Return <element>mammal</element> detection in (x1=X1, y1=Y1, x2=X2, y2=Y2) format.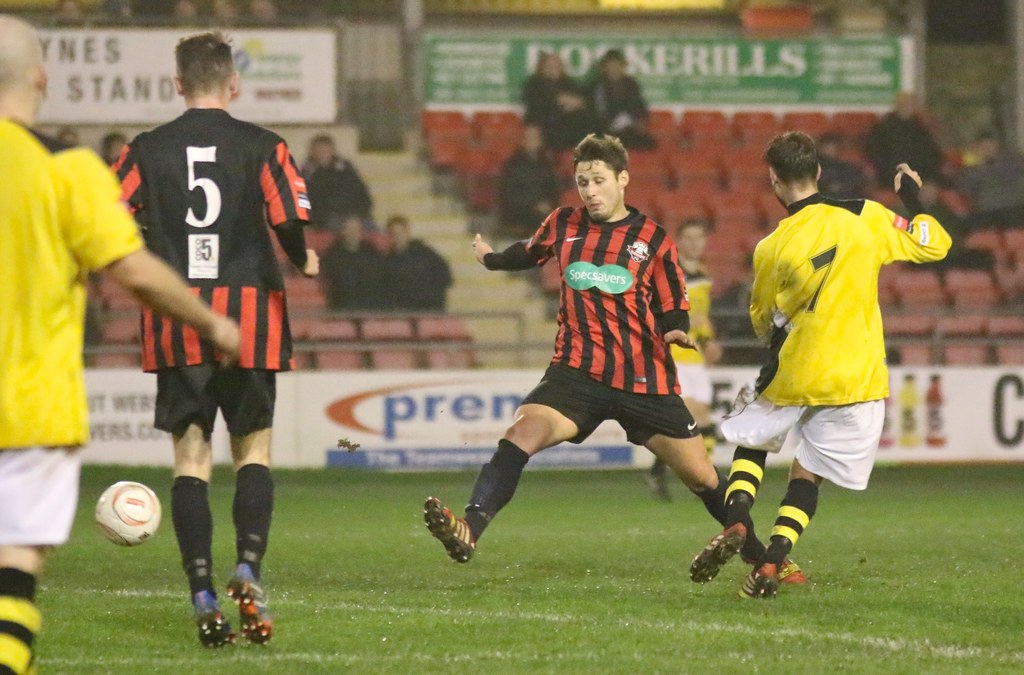
(x1=521, y1=51, x2=572, y2=127).
